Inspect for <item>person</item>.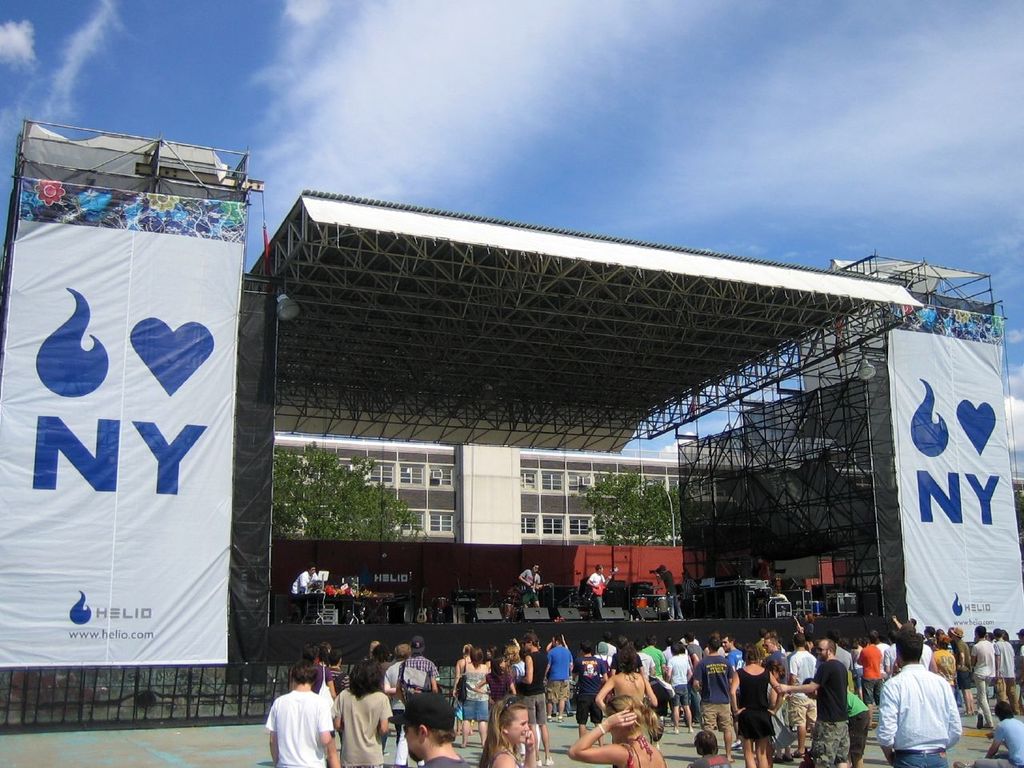
Inspection: <box>634,639,654,679</box>.
